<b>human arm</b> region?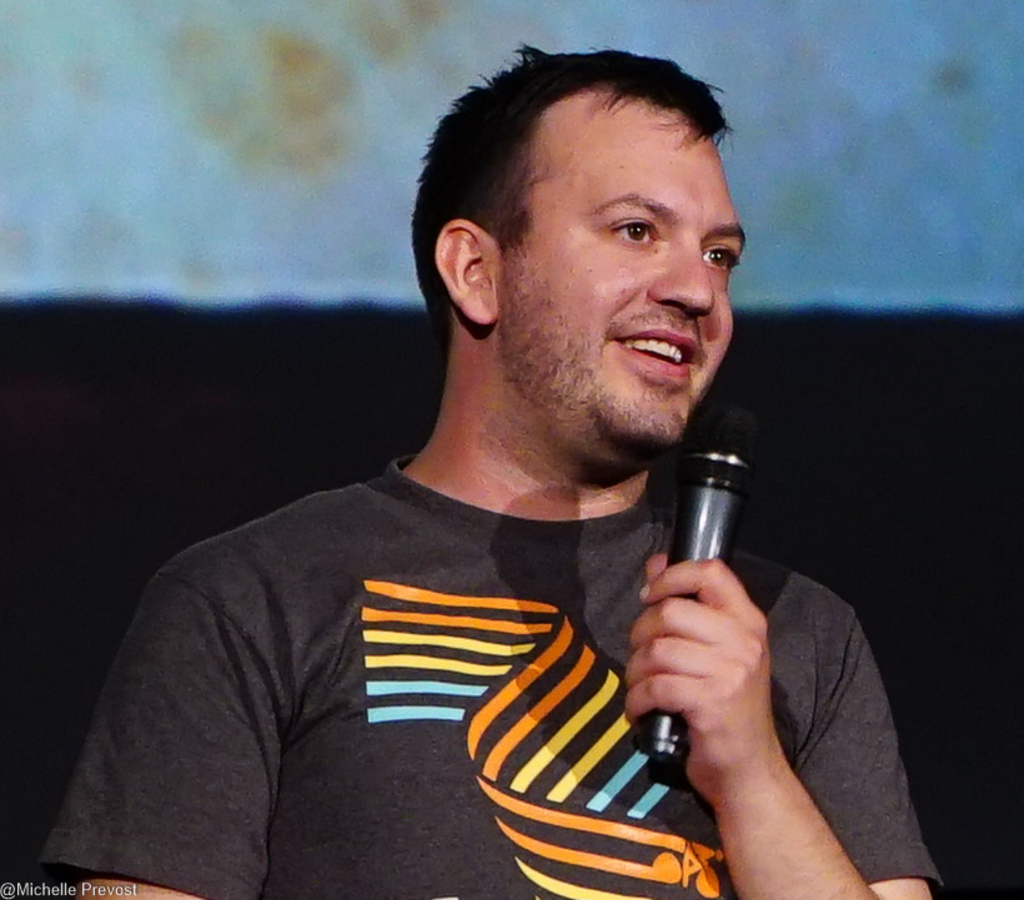
BBox(40, 565, 292, 899)
